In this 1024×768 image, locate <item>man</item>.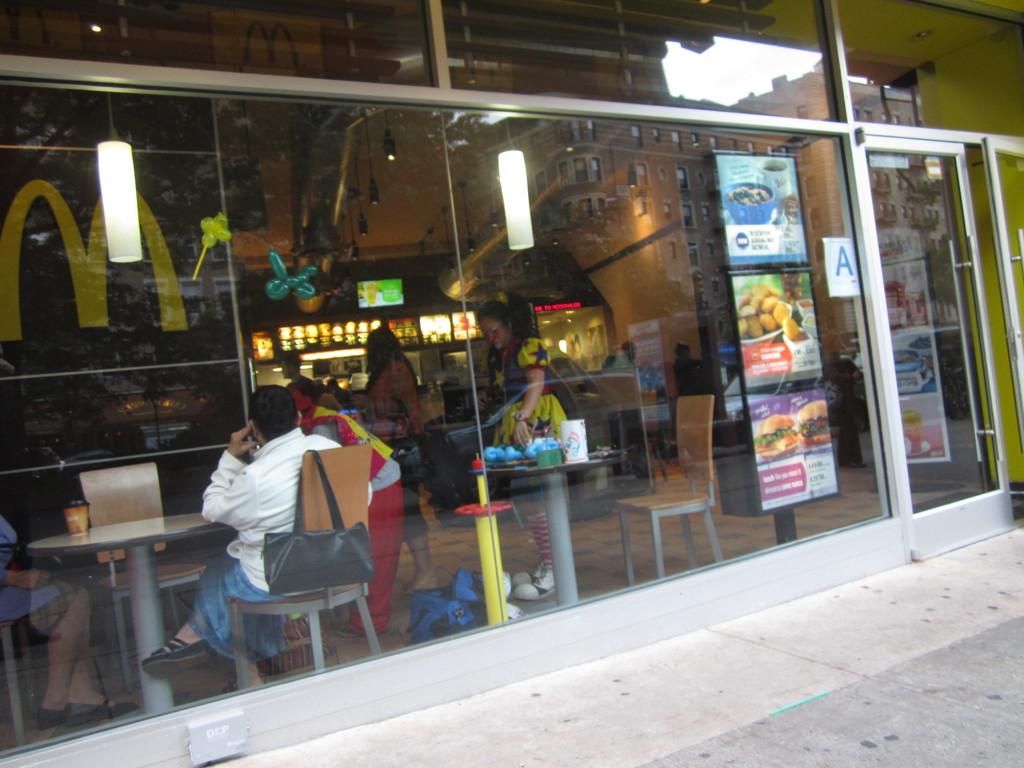
Bounding box: (162, 381, 391, 676).
